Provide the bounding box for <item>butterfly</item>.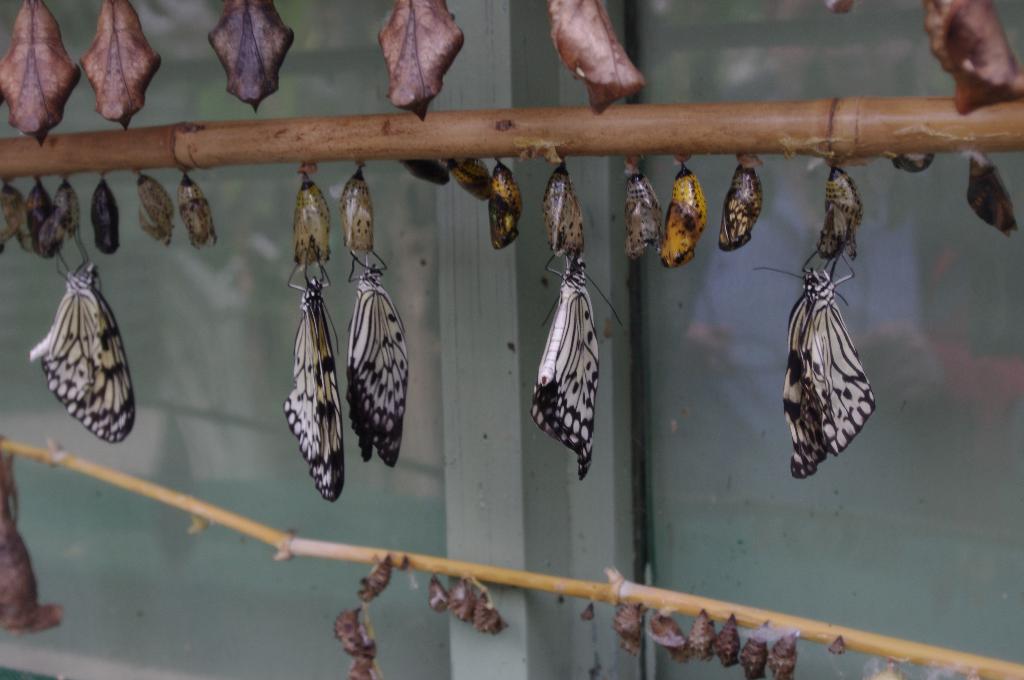
[755,241,877,474].
